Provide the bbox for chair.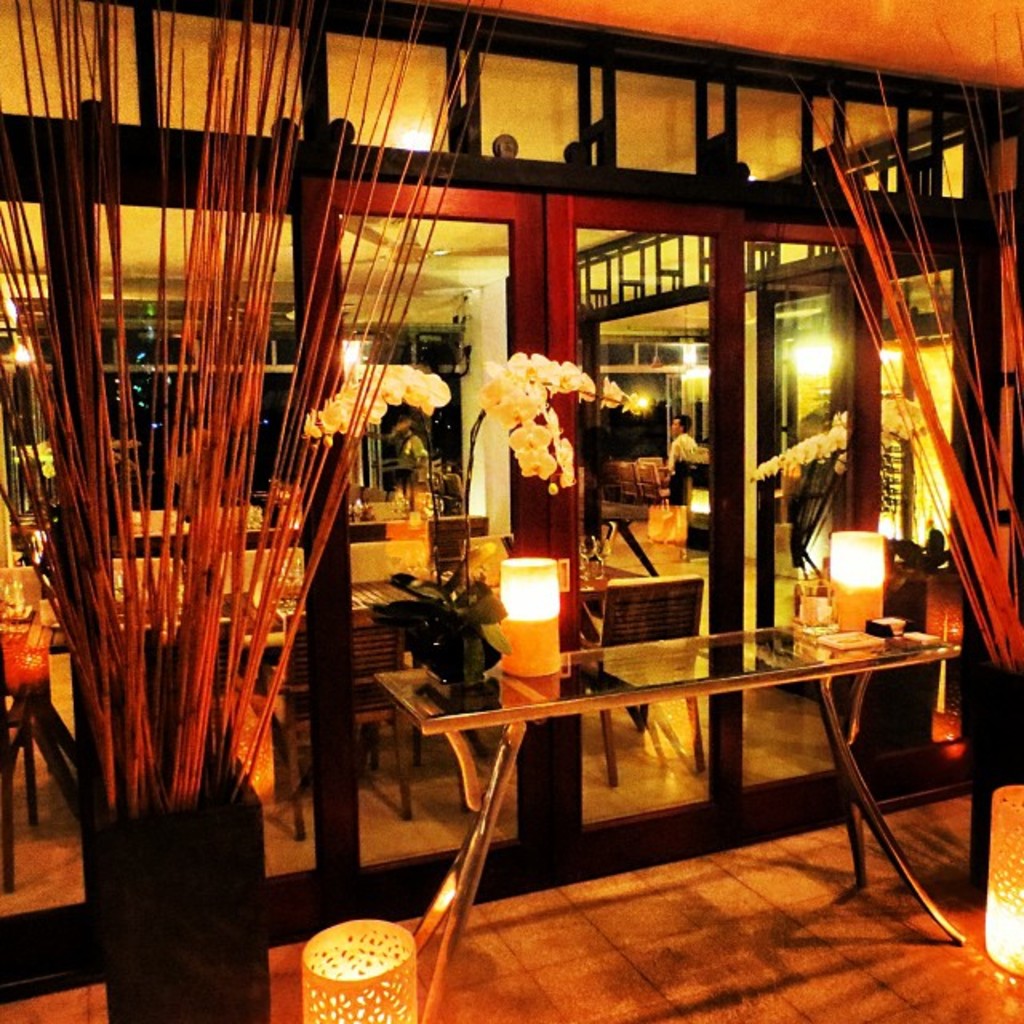
(243,525,304,547).
